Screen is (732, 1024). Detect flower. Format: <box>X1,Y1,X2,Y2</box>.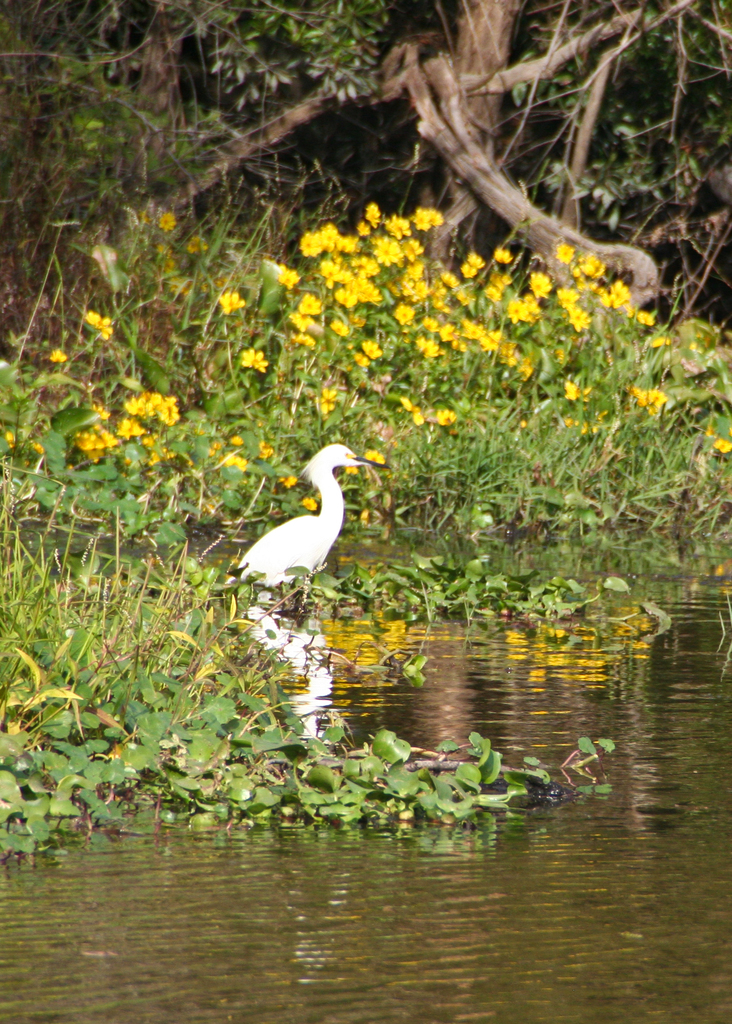
<box>3,426,20,449</box>.
